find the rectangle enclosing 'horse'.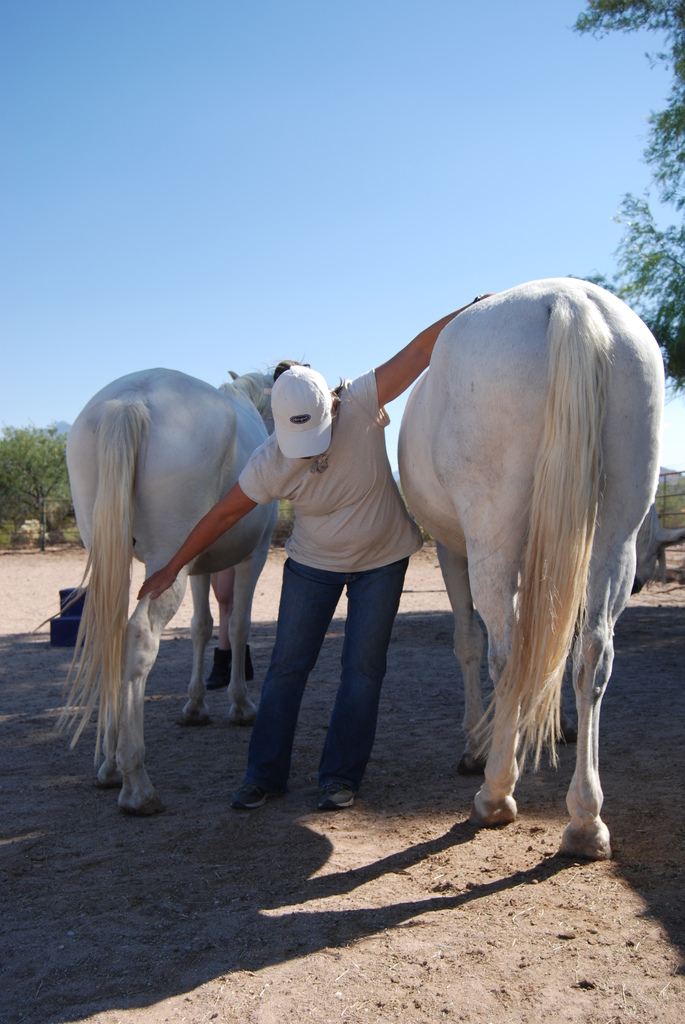
(27,365,275,825).
